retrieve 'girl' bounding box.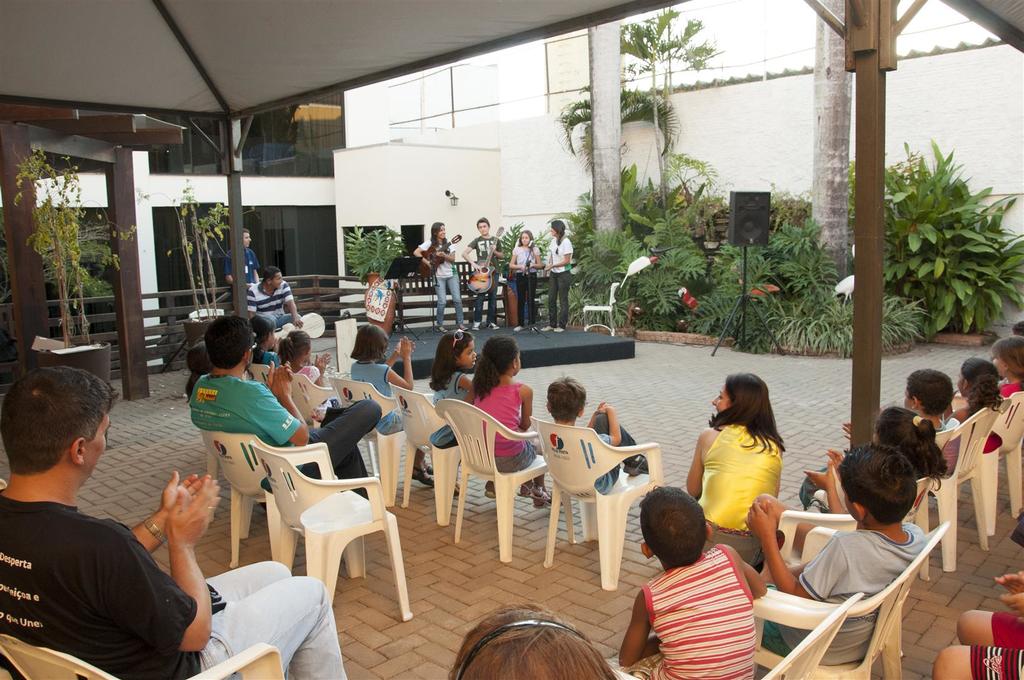
Bounding box: pyautogui.locateOnScreen(251, 314, 282, 369).
